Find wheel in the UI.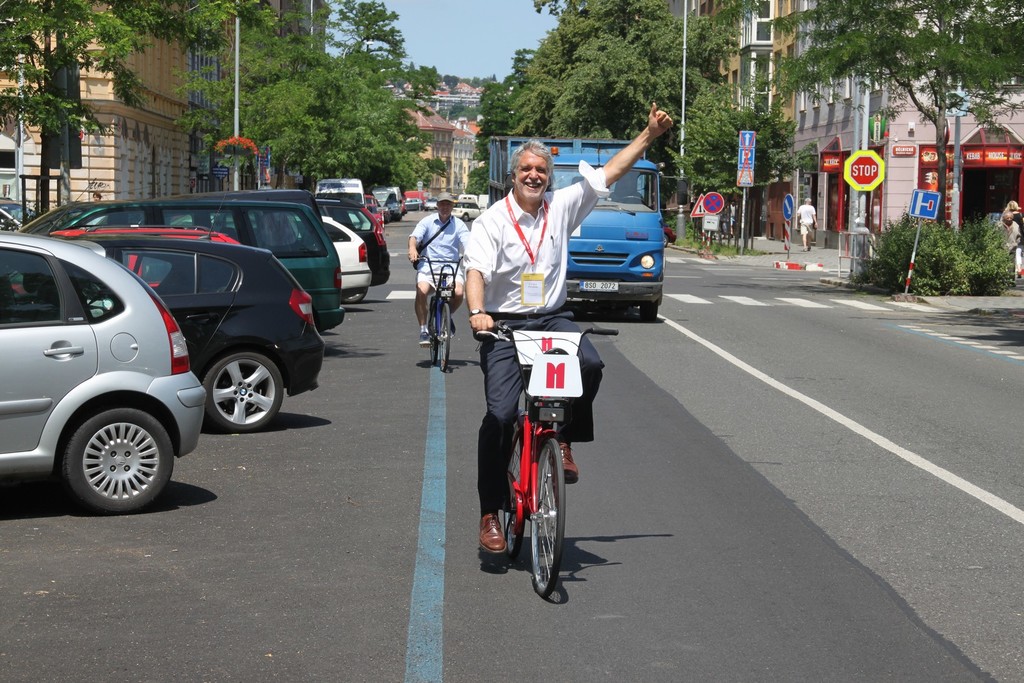
UI element at <region>438, 301, 450, 371</region>.
